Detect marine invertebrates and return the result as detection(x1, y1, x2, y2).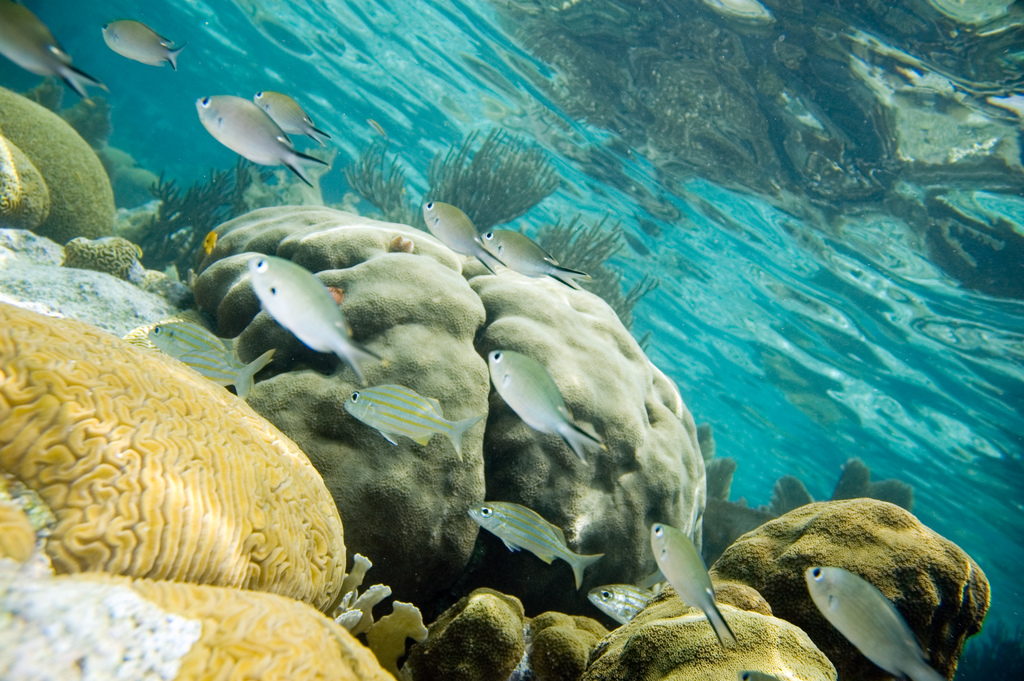
detection(0, 136, 59, 227).
